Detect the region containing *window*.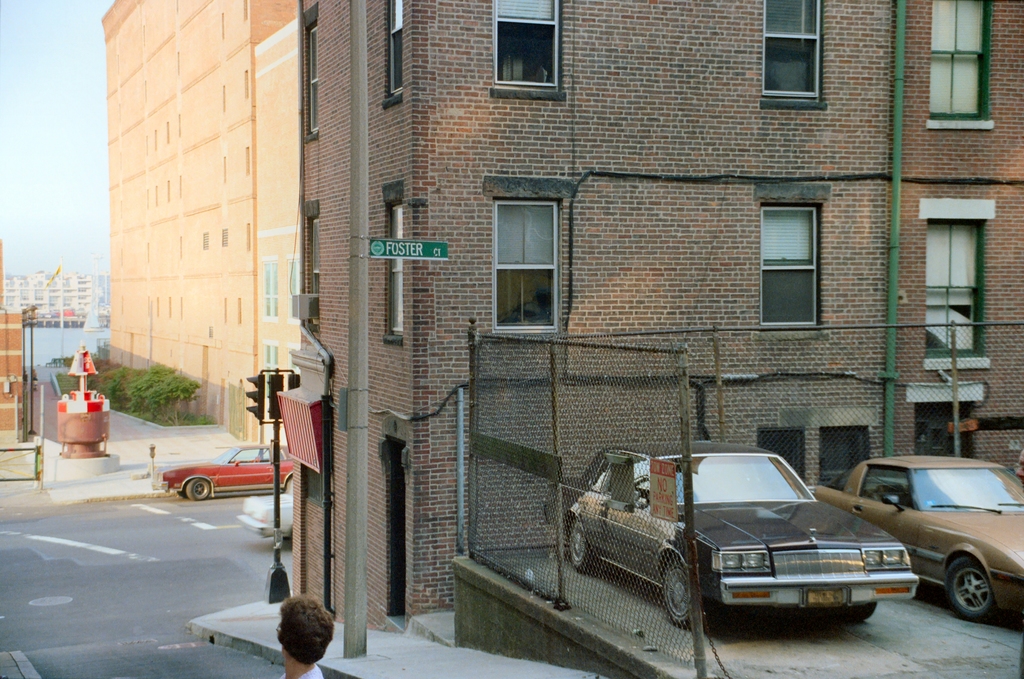
{"x1": 385, "y1": 206, "x2": 408, "y2": 337}.
